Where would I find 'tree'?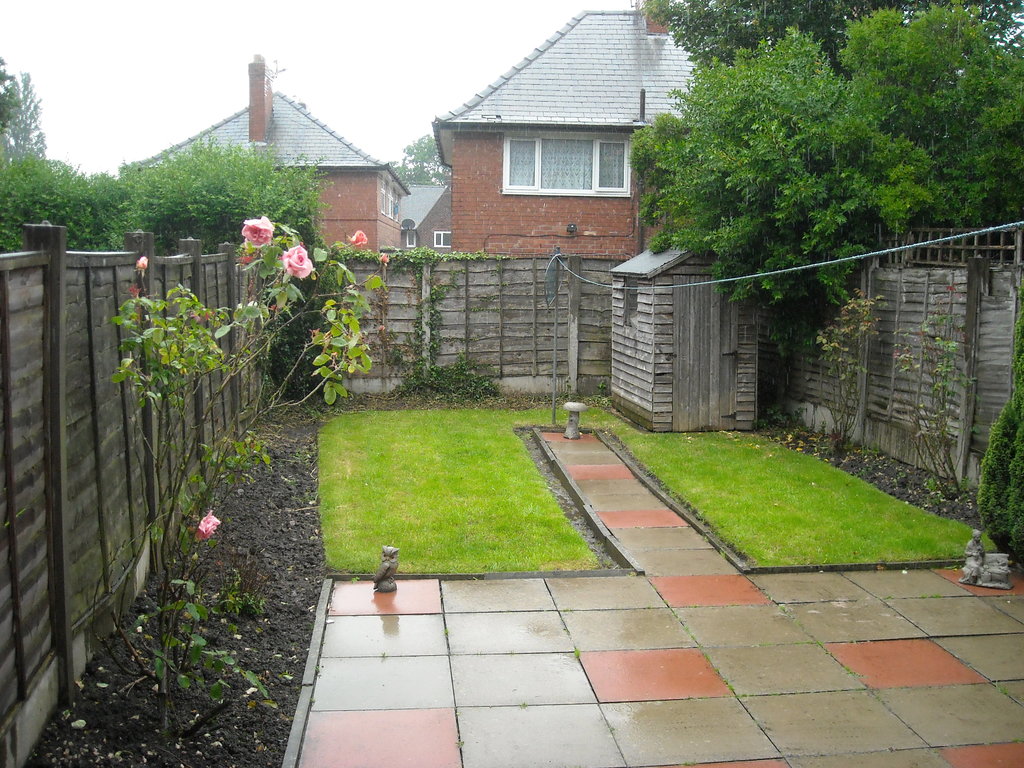
At <region>648, 0, 1023, 126</region>.
